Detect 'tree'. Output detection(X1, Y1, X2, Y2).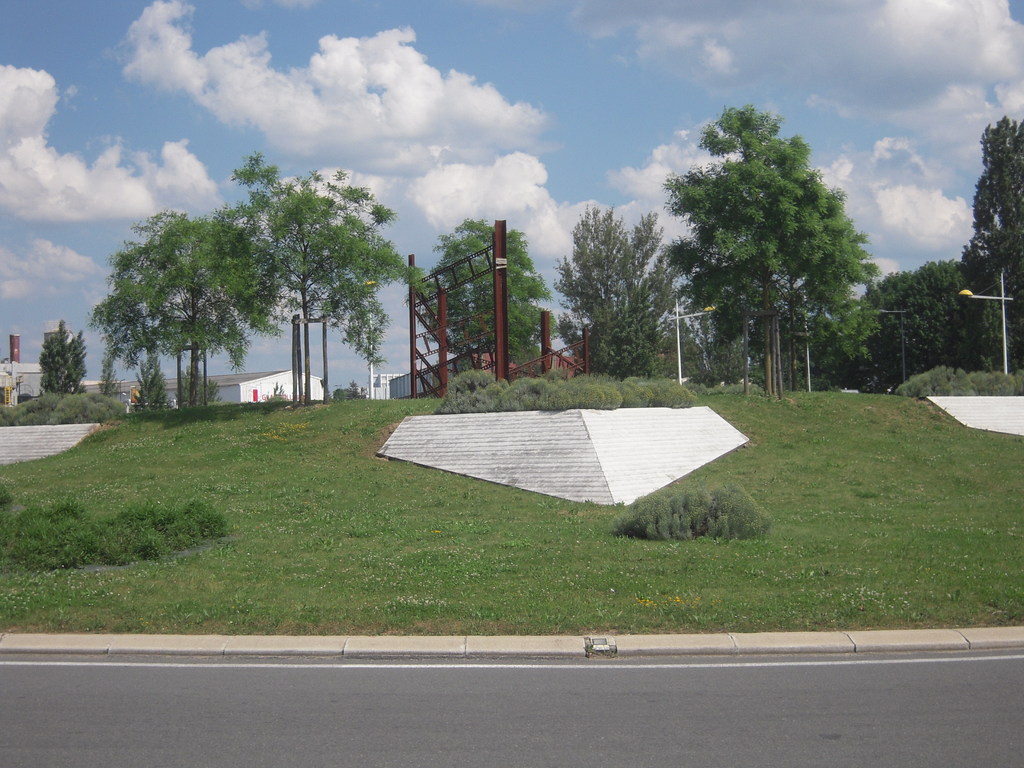
detection(554, 202, 659, 360).
